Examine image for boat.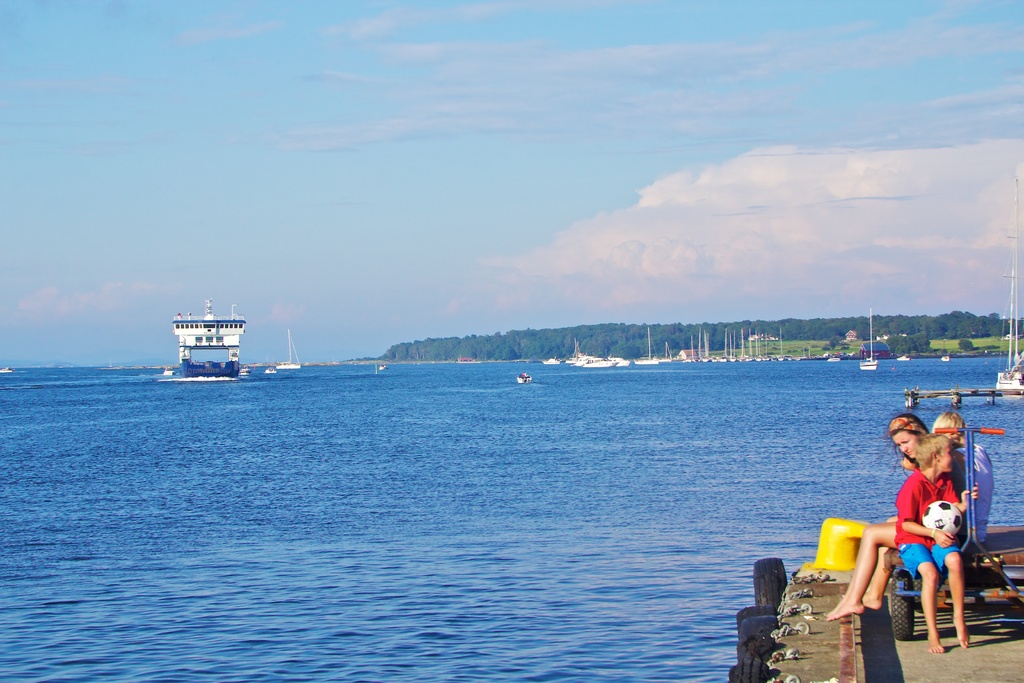
Examination result: [left=633, top=325, right=660, bottom=365].
